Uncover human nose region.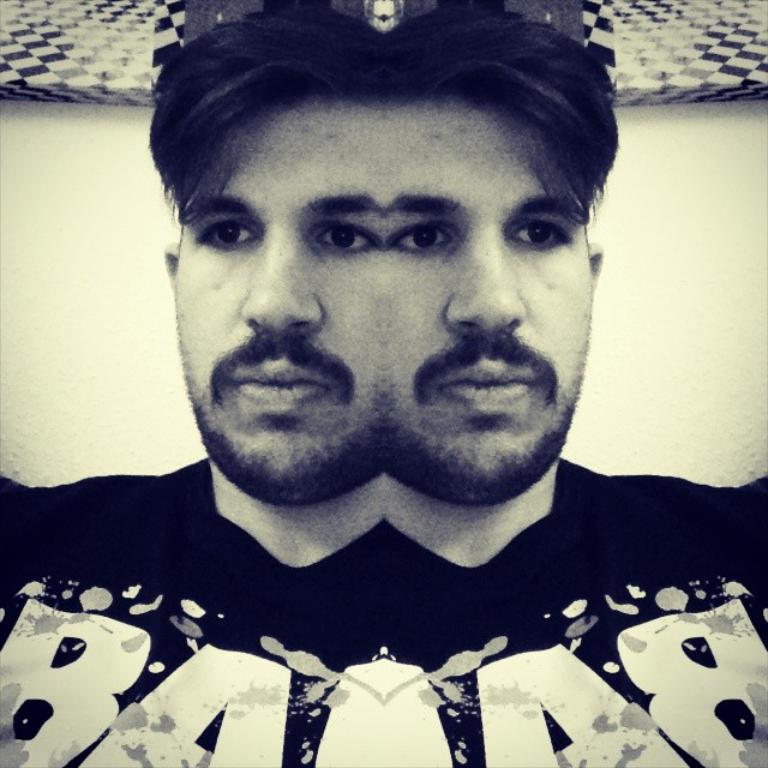
Uncovered: [left=235, top=234, right=325, bottom=340].
